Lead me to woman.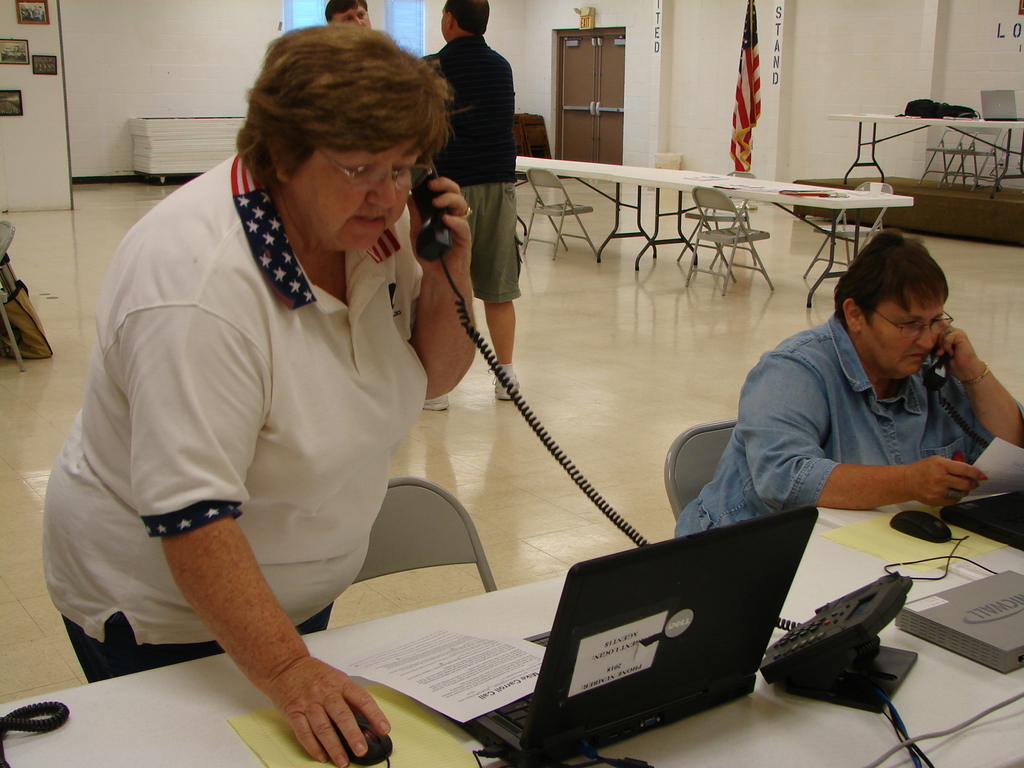
Lead to Rect(673, 228, 1023, 539).
